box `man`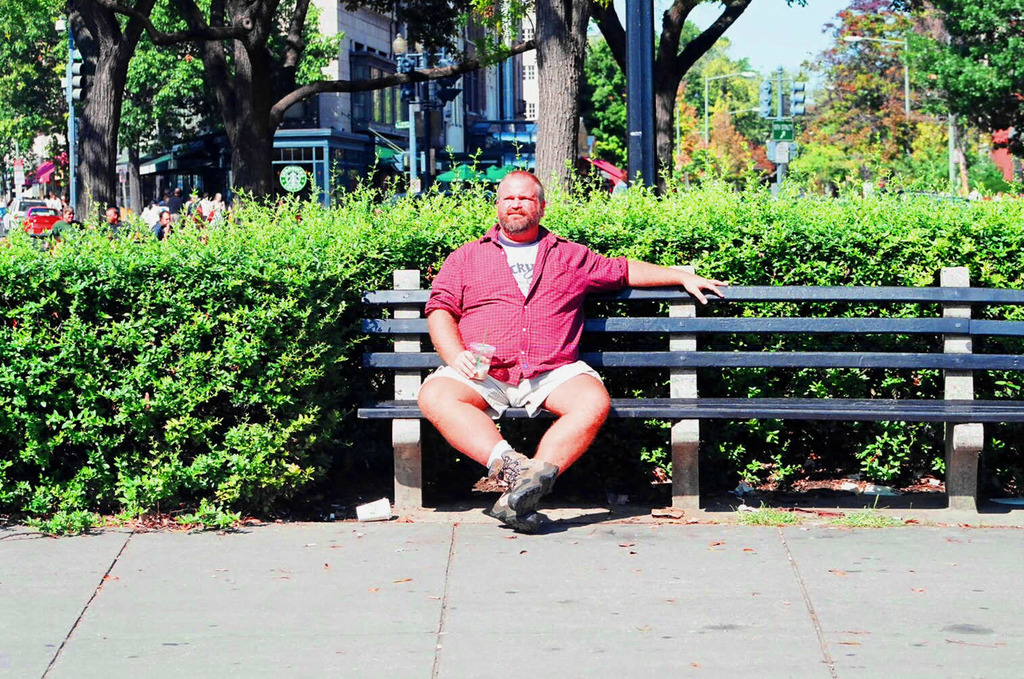
detection(149, 210, 175, 244)
